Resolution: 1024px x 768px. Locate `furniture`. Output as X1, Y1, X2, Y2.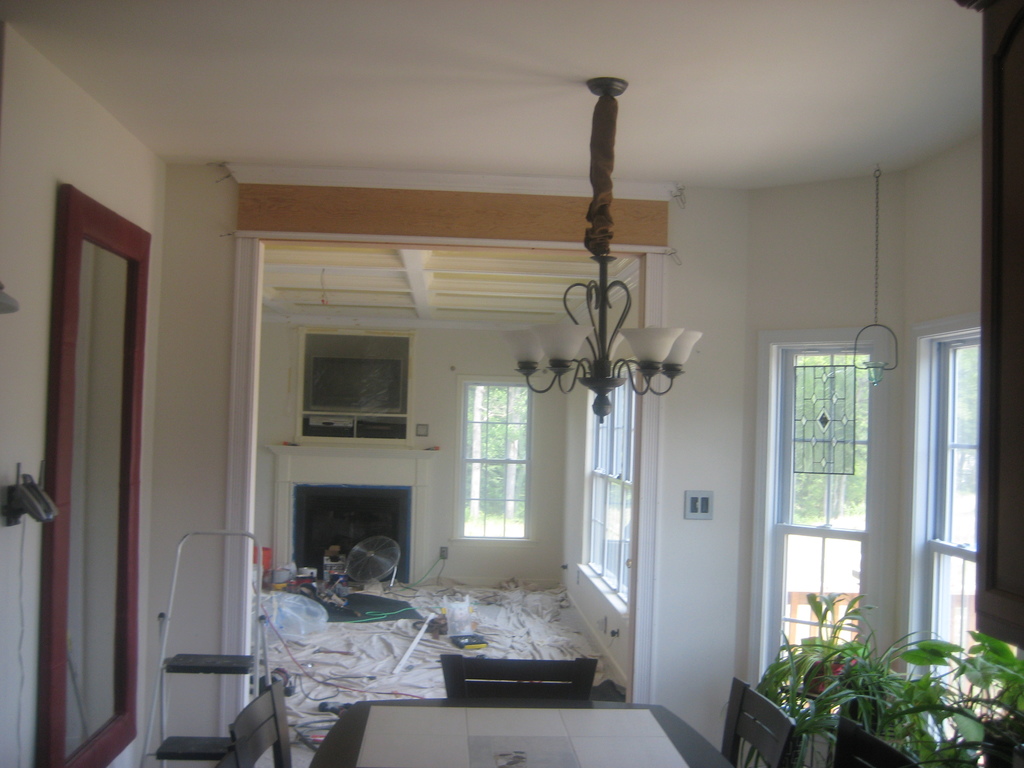
305, 703, 737, 767.
